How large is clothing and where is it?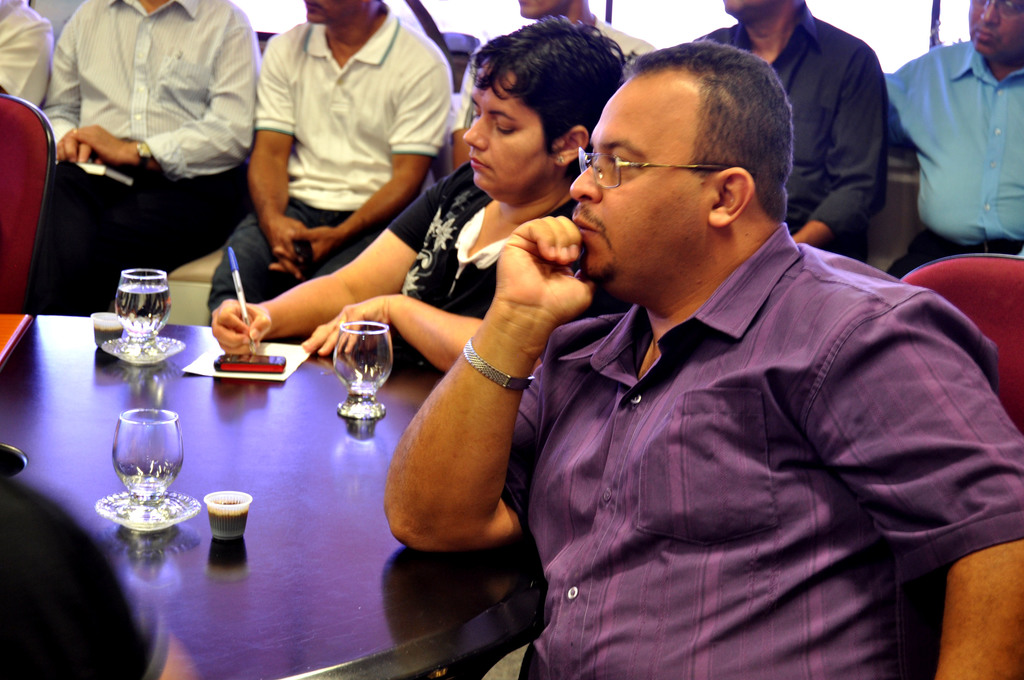
Bounding box: (x1=214, y1=13, x2=454, y2=327).
